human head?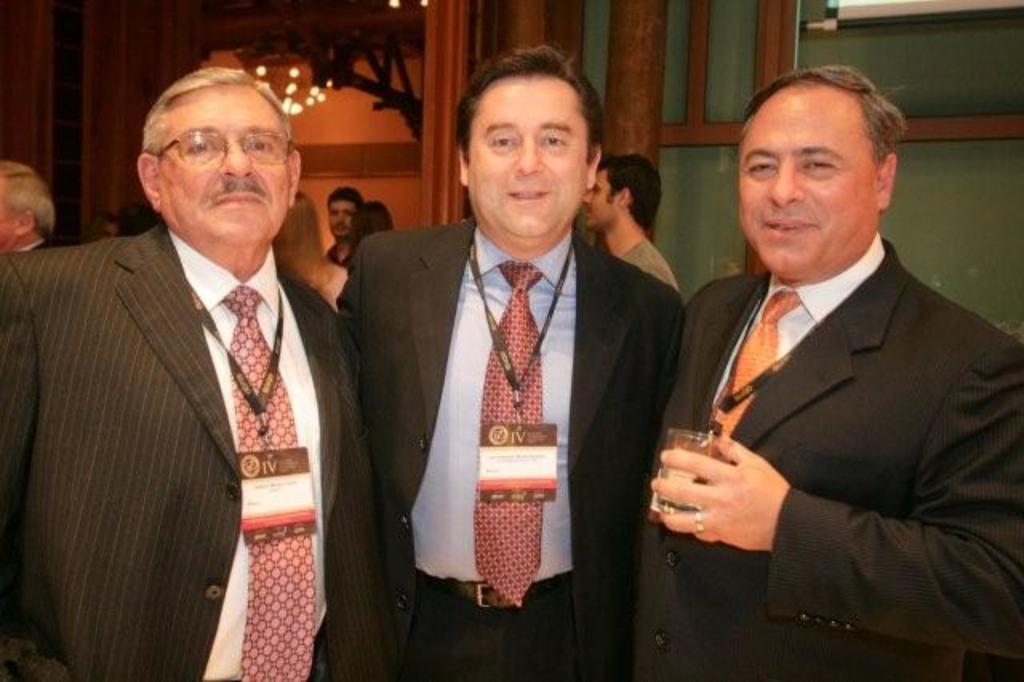
<region>347, 197, 395, 247</region>
